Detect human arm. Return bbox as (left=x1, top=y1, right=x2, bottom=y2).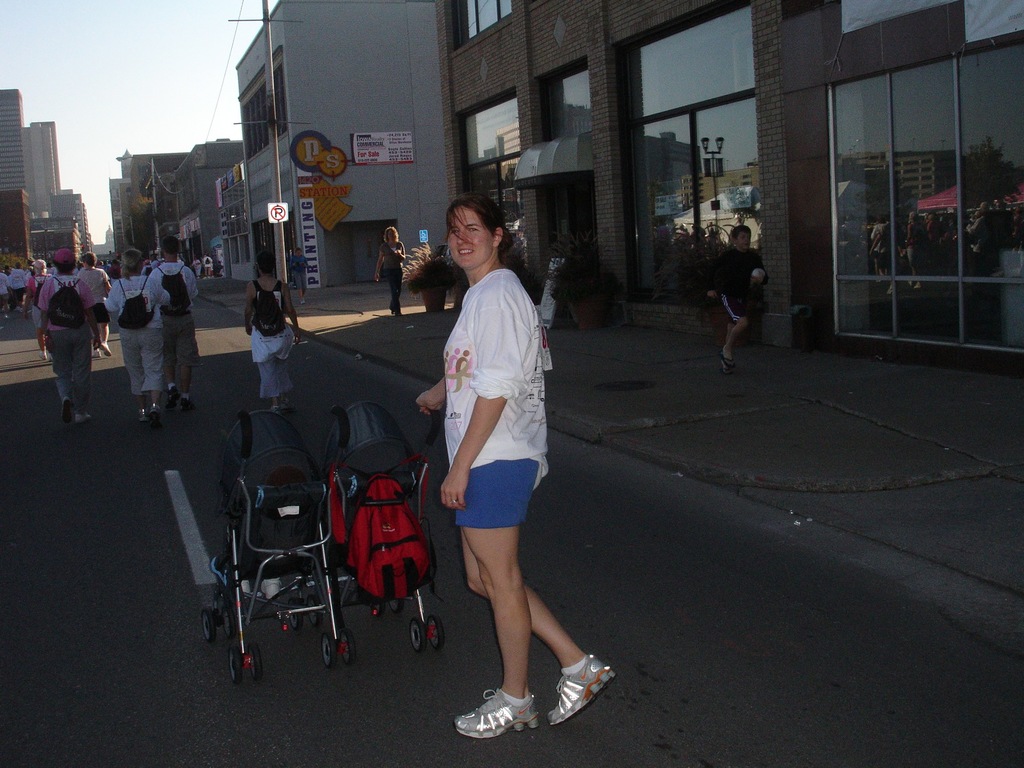
(left=104, top=275, right=113, bottom=292).
